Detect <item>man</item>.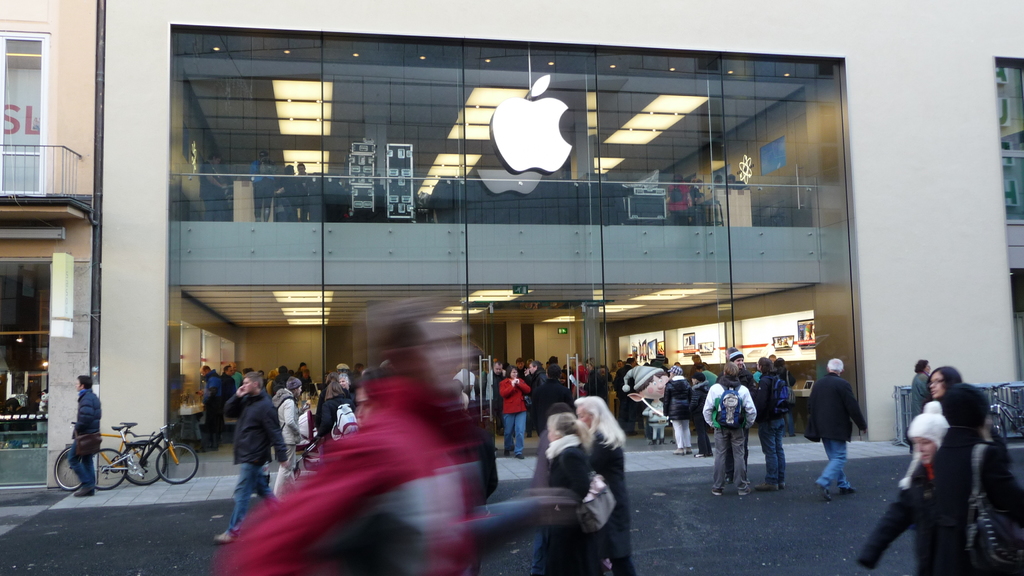
Detected at 535/365/575/418.
